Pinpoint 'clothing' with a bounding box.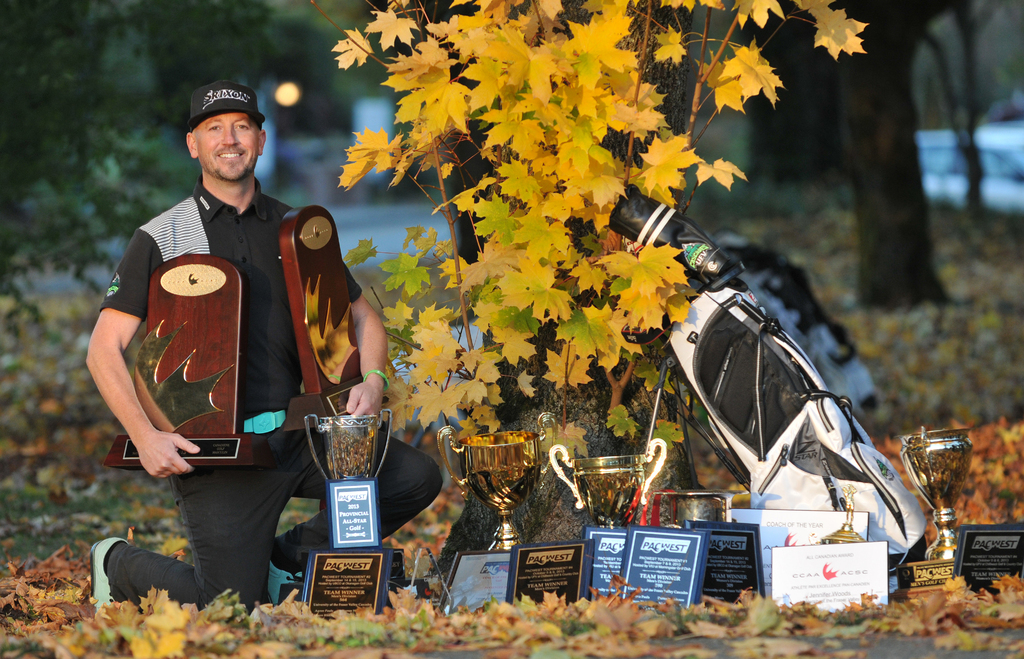
[x1=95, y1=233, x2=383, y2=603].
